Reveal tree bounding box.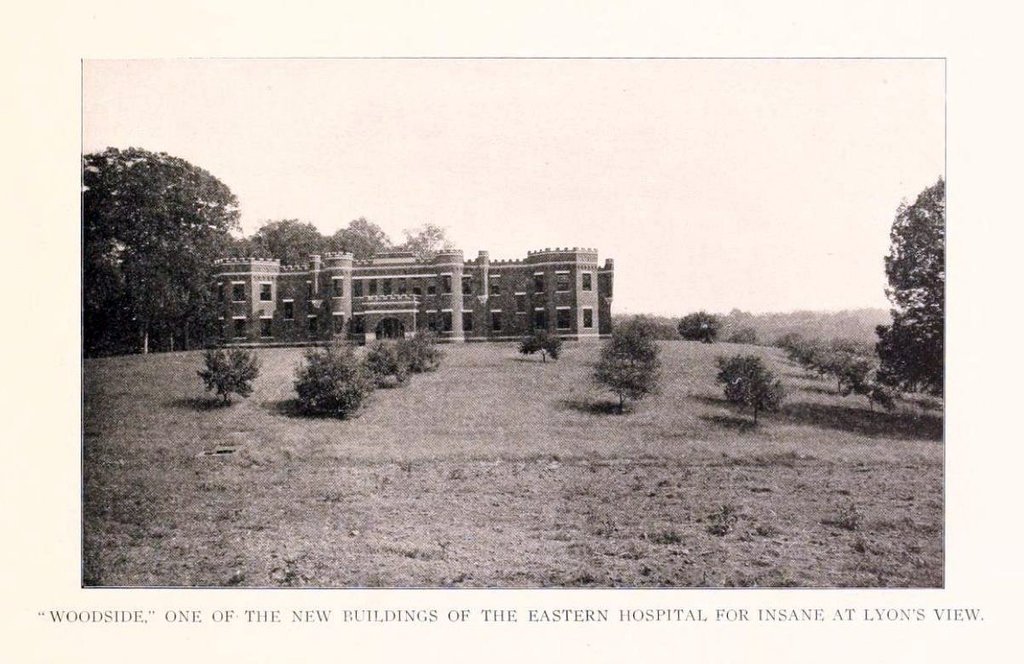
Revealed: {"left": 333, "top": 212, "right": 392, "bottom": 262}.
